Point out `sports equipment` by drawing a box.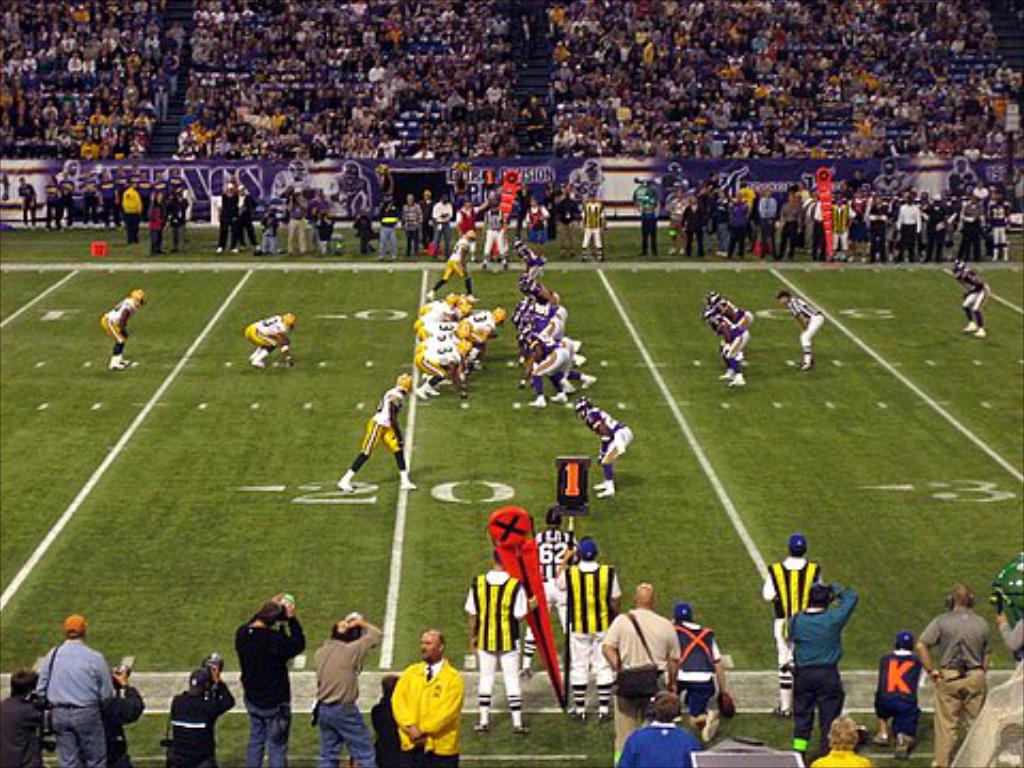
bbox=[461, 226, 482, 245].
